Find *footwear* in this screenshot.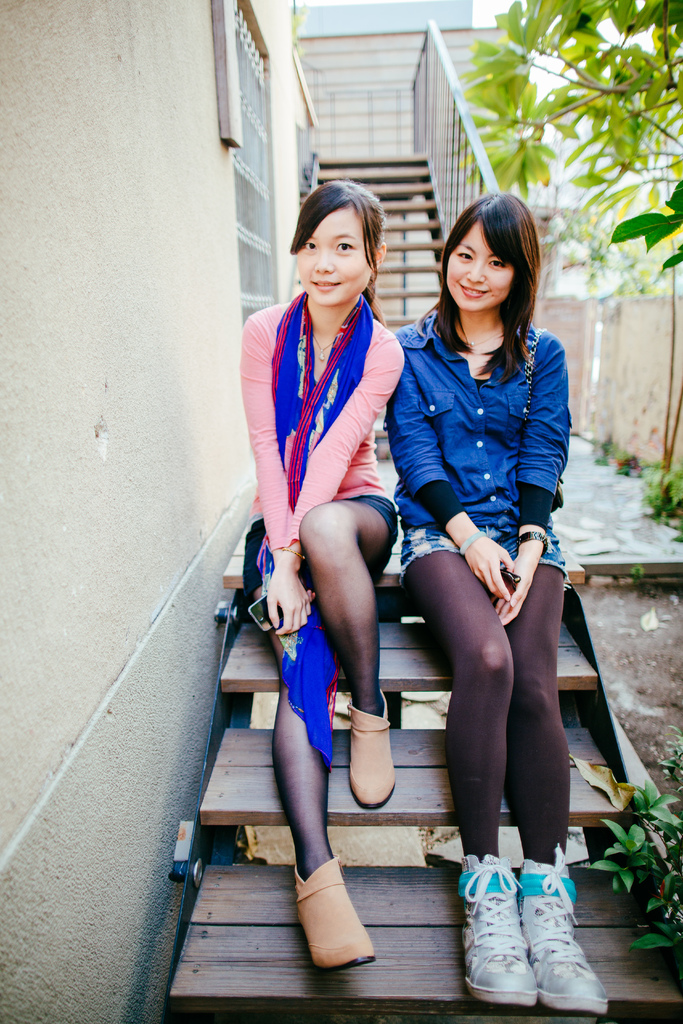
The bounding box for *footwear* is {"x1": 536, "y1": 851, "x2": 621, "y2": 1017}.
